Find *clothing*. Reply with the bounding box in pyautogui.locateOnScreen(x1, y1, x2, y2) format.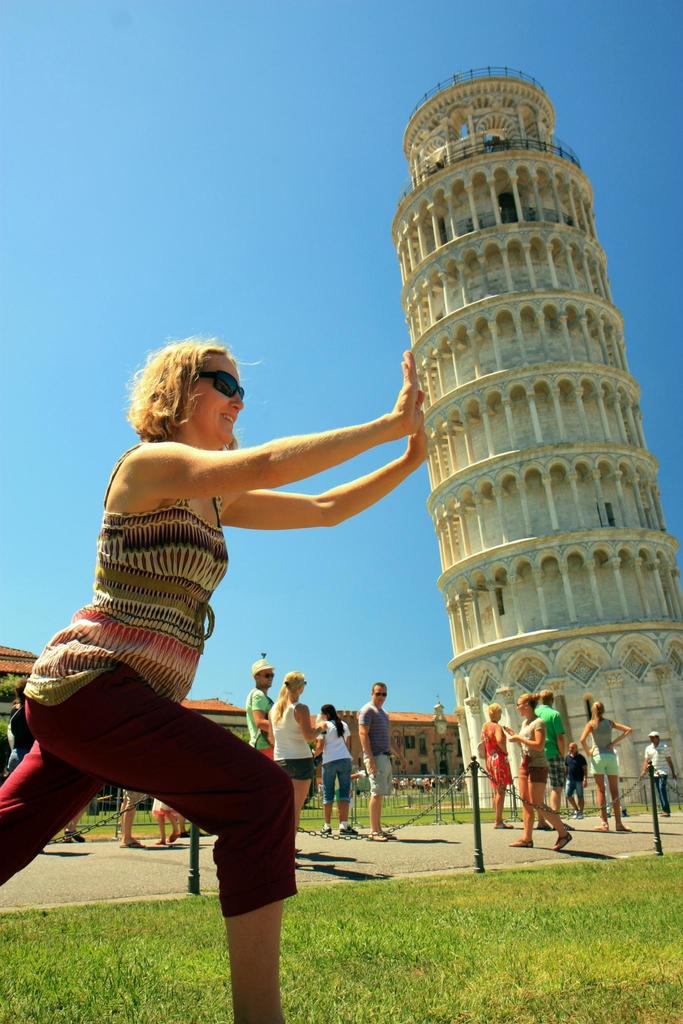
pyautogui.locateOnScreen(639, 738, 682, 813).
